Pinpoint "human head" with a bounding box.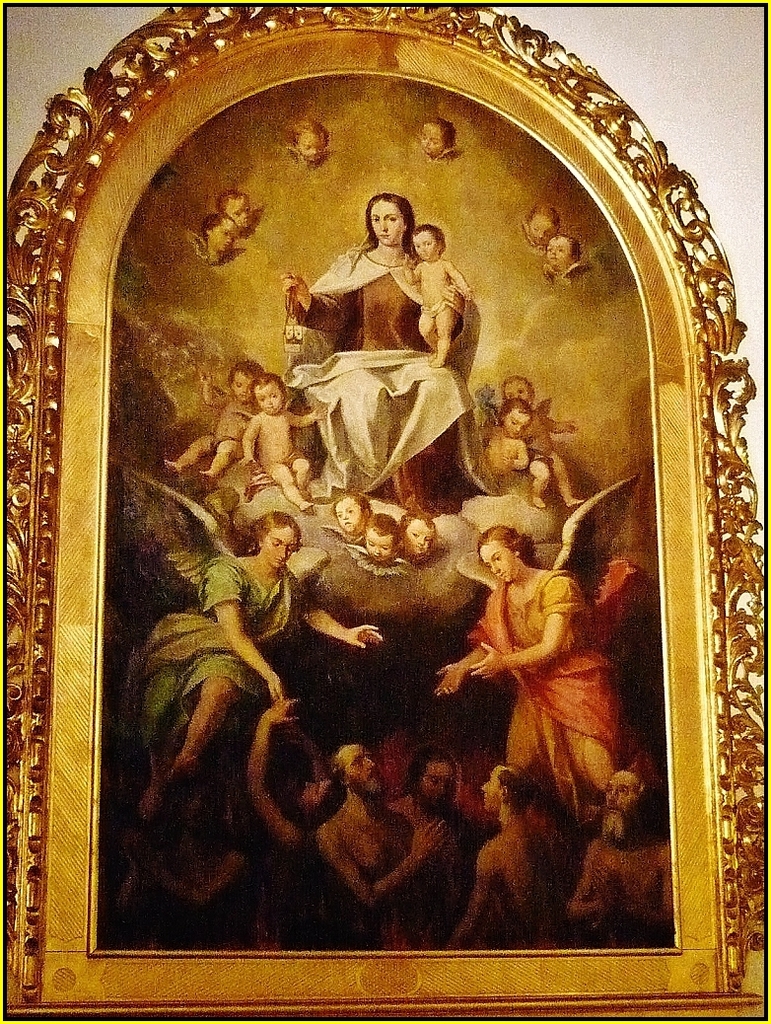
box(502, 399, 532, 437).
